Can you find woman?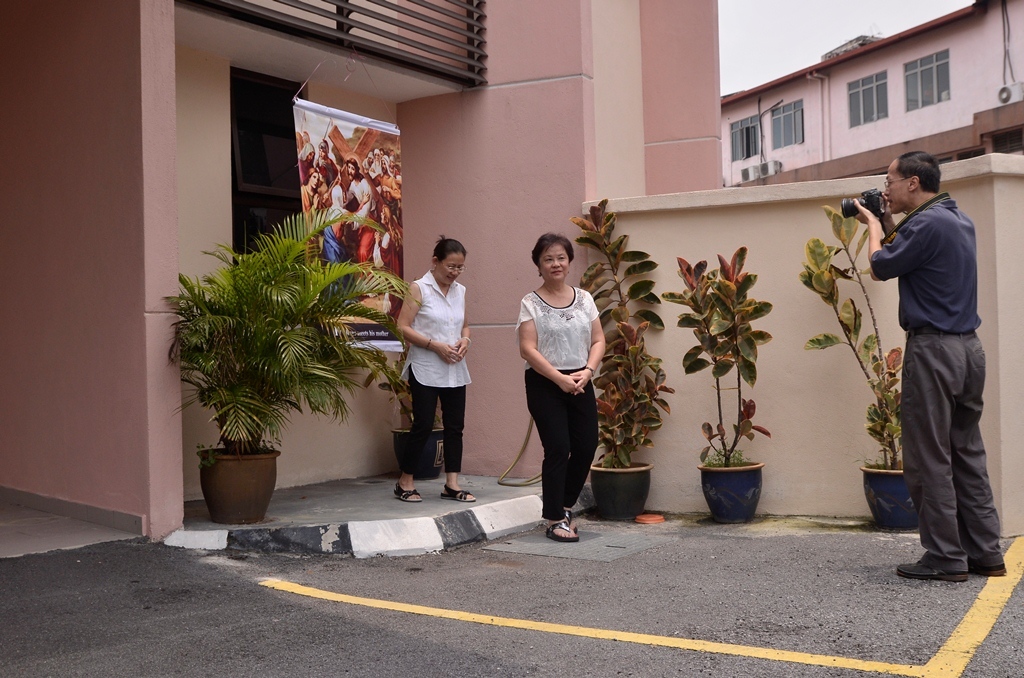
Yes, bounding box: bbox(392, 241, 483, 490).
